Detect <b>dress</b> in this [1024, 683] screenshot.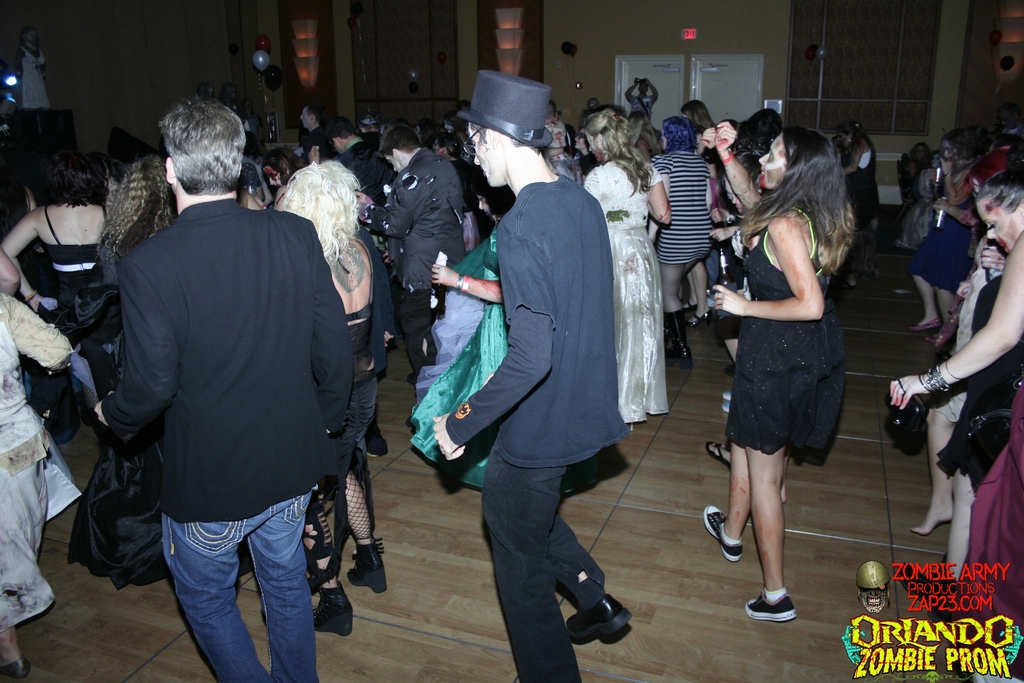
Detection: <box>0,298,73,629</box>.
